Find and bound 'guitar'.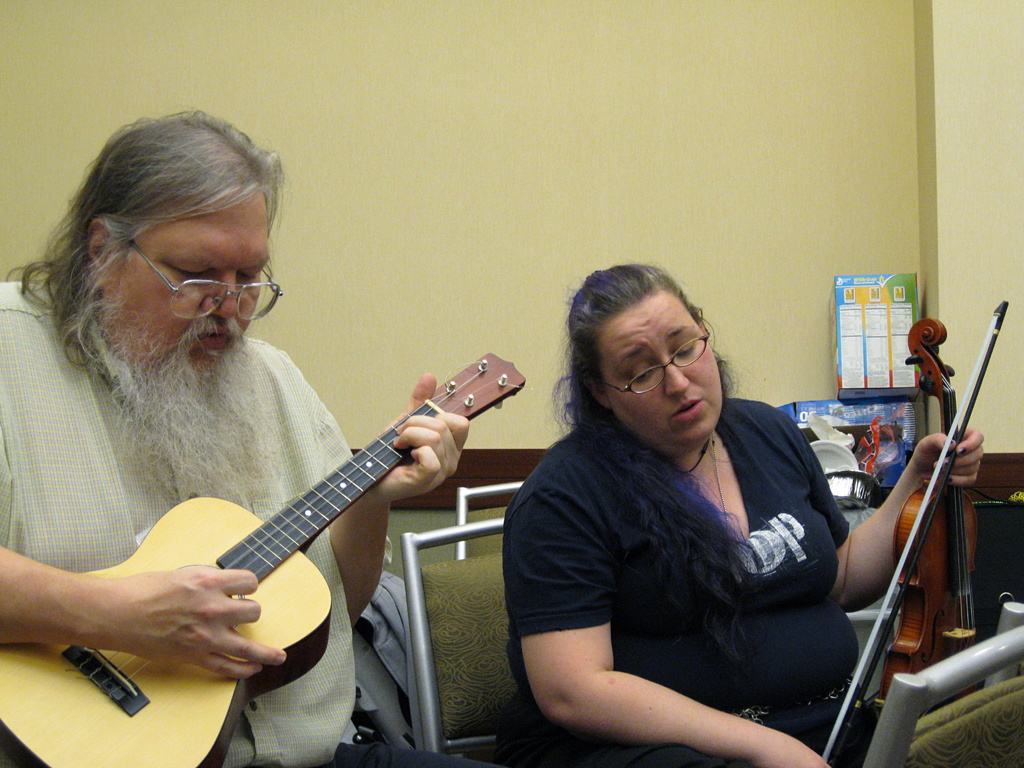
Bound: 0 348 530 767.
